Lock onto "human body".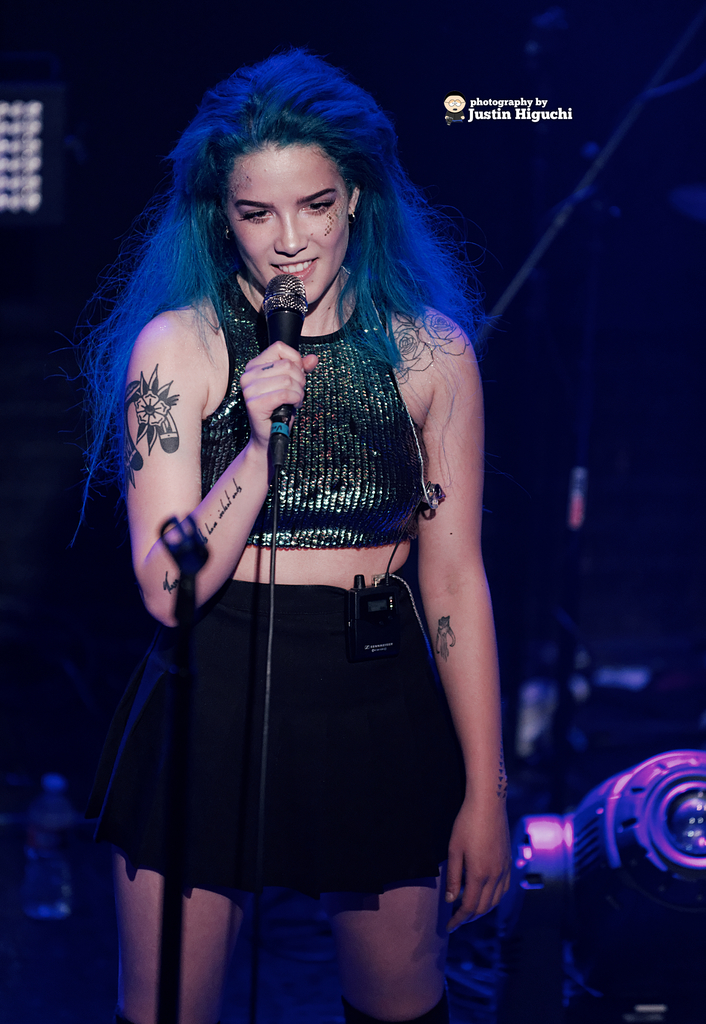
Locked: [left=79, top=44, right=513, bottom=1021].
